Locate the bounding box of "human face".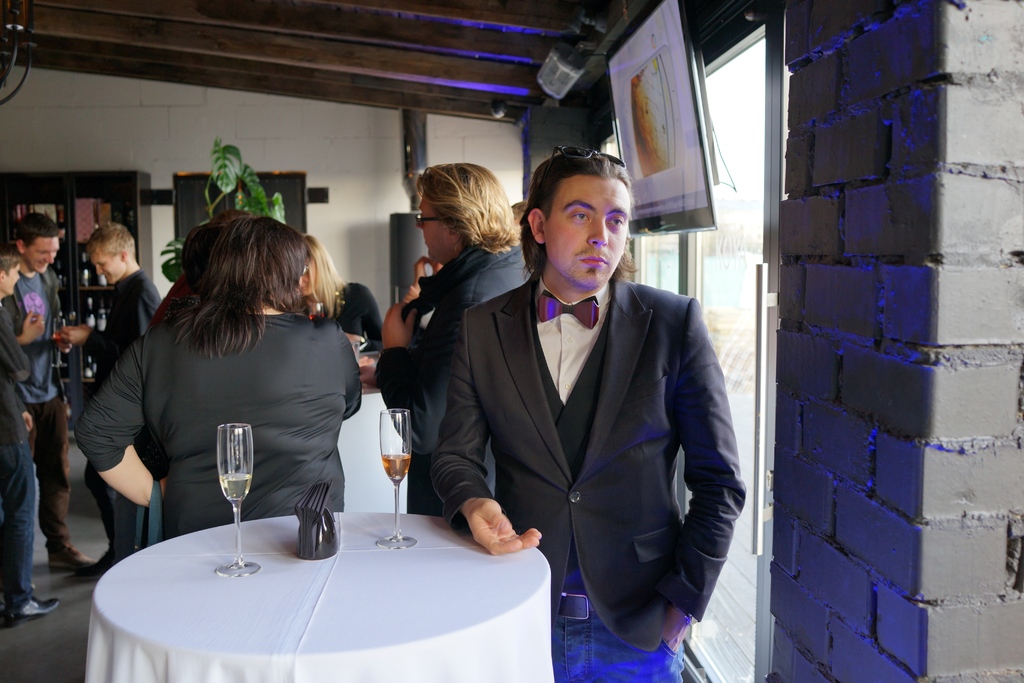
Bounding box: detection(547, 177, 628, 284).
